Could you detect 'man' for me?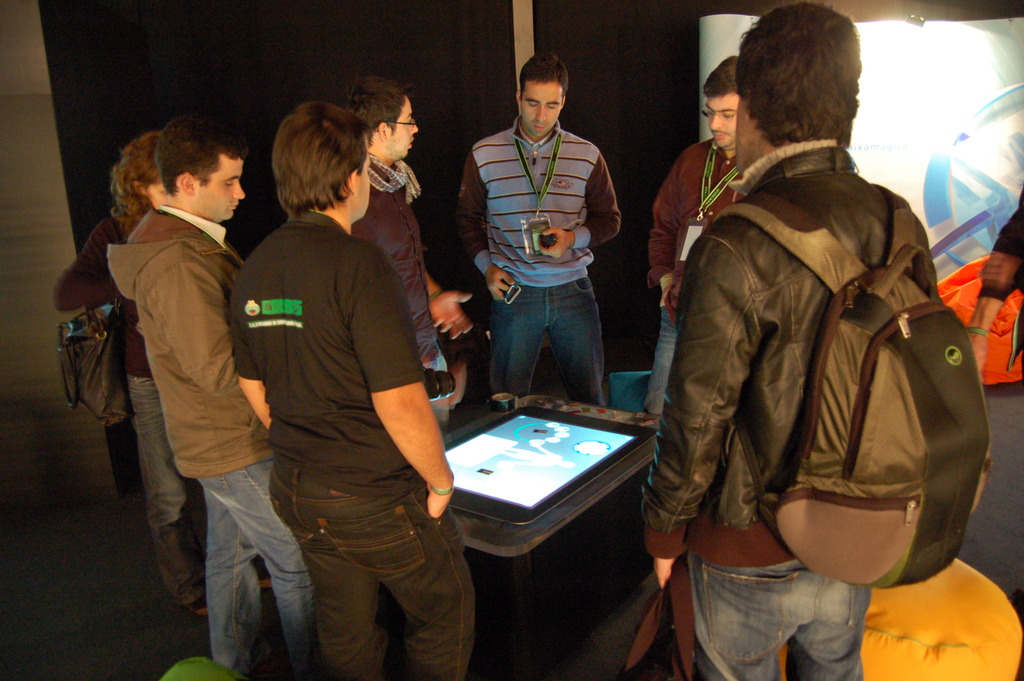
Detection result: (left=348, top=75, right=473, bottom=434).
